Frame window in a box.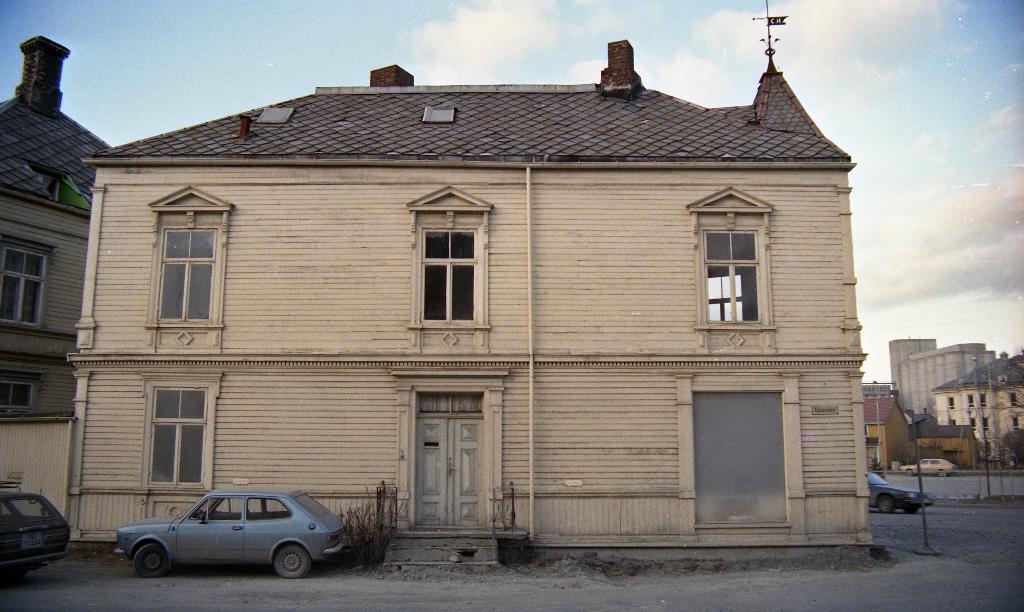
Rect(0, 376, 31, 403).
